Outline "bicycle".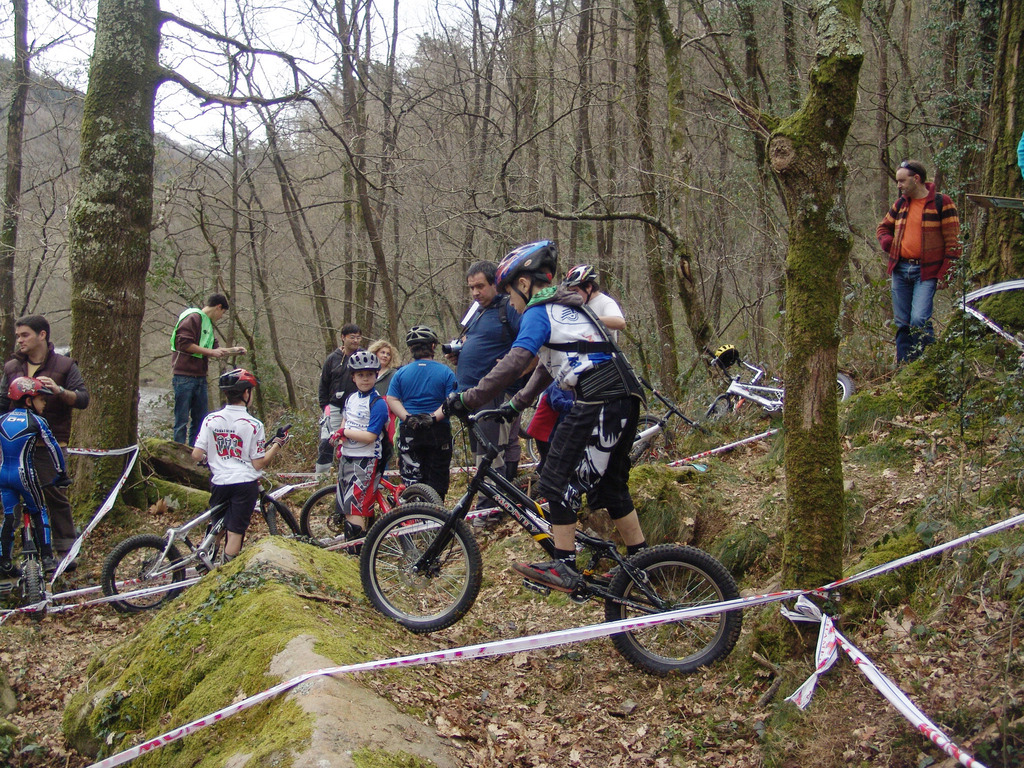
Outline: 343:399:745:685.
